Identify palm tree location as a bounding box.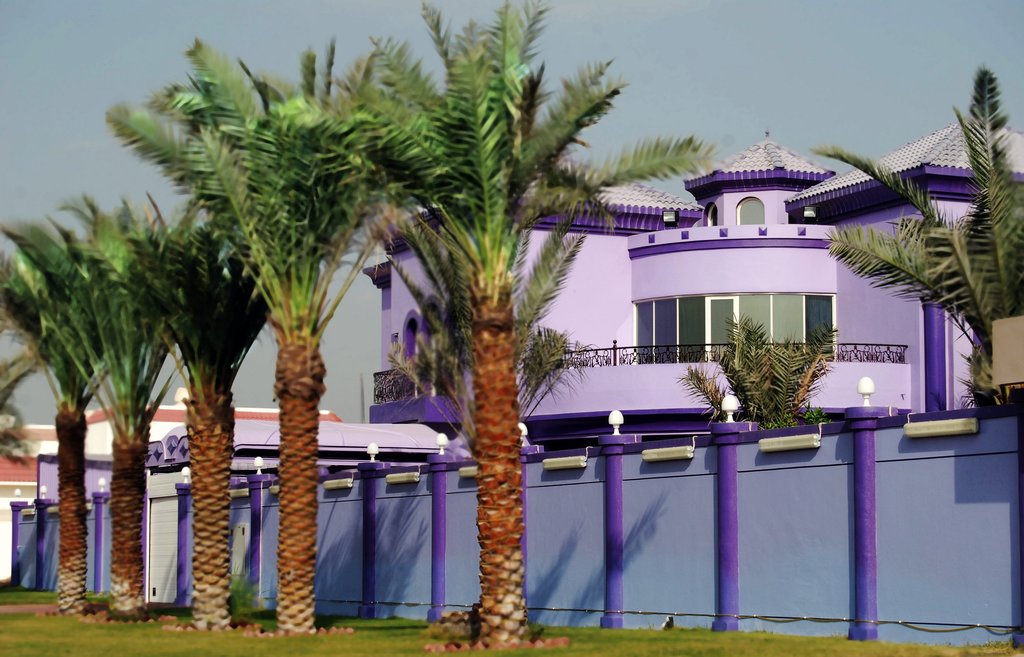
bbox(0, 231, 133, 601).
